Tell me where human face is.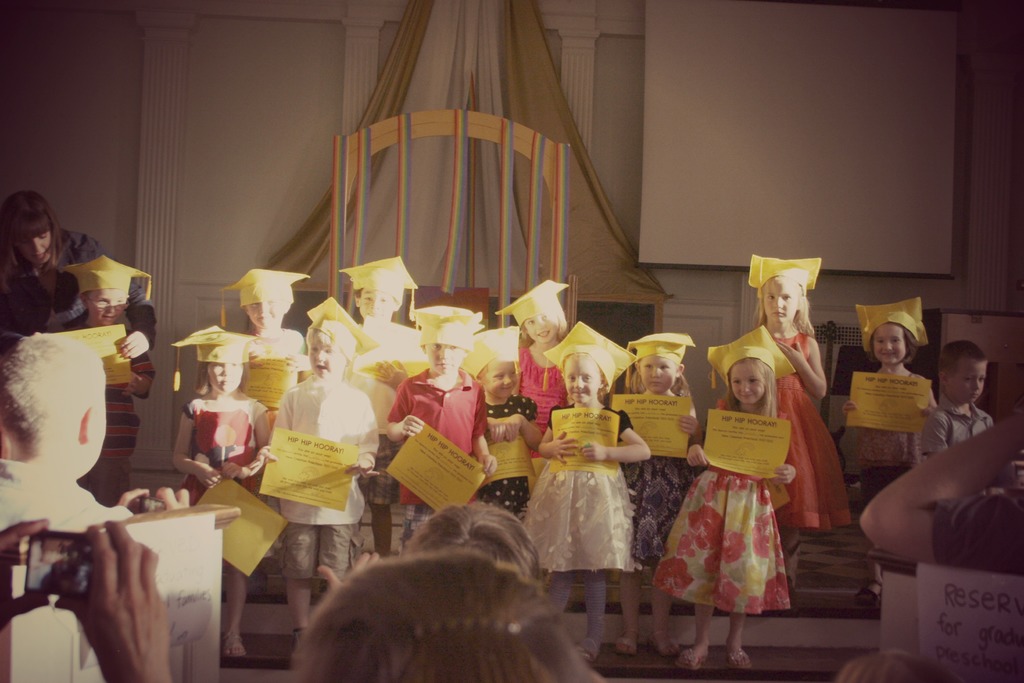
human face is at box(358, 285, 391, 320).
